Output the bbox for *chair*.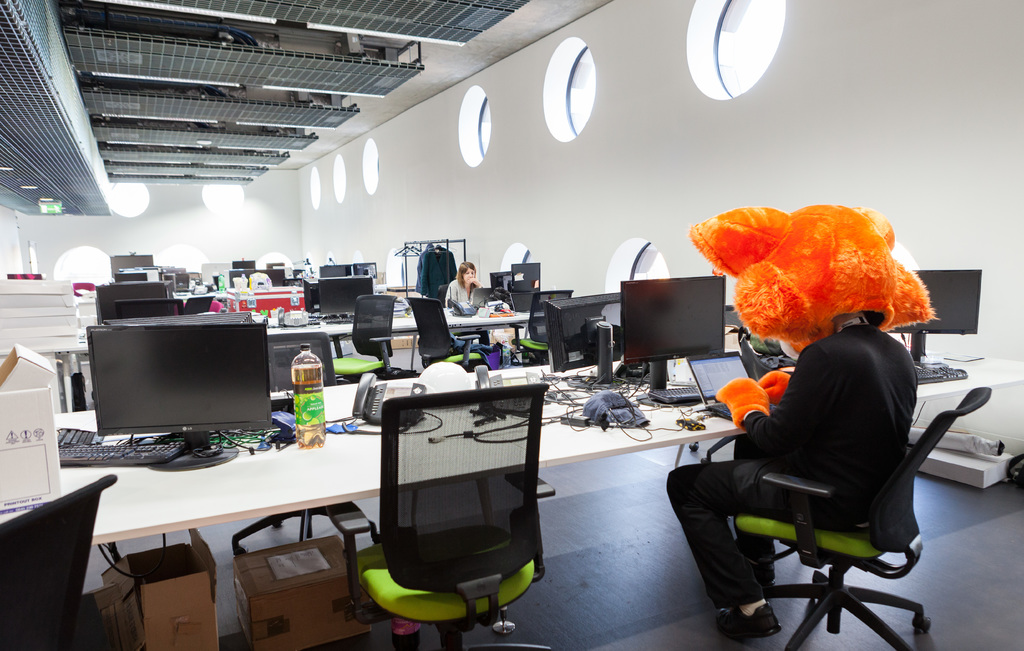
locate(735, 388, 991, 650).
